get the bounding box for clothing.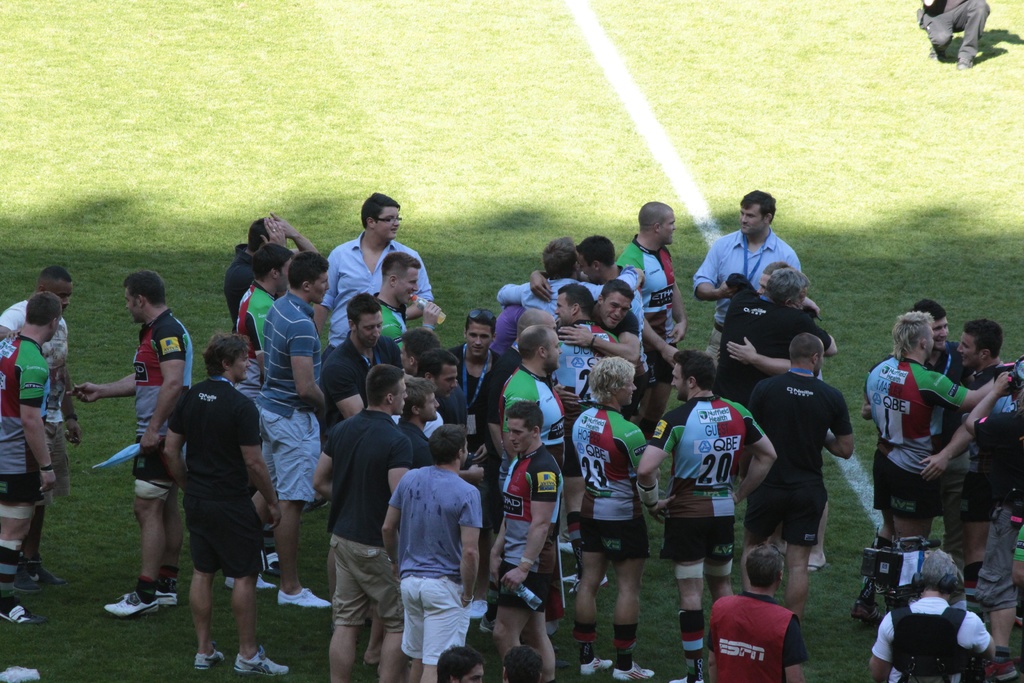
bbox=(0, 338, 42, 586).
